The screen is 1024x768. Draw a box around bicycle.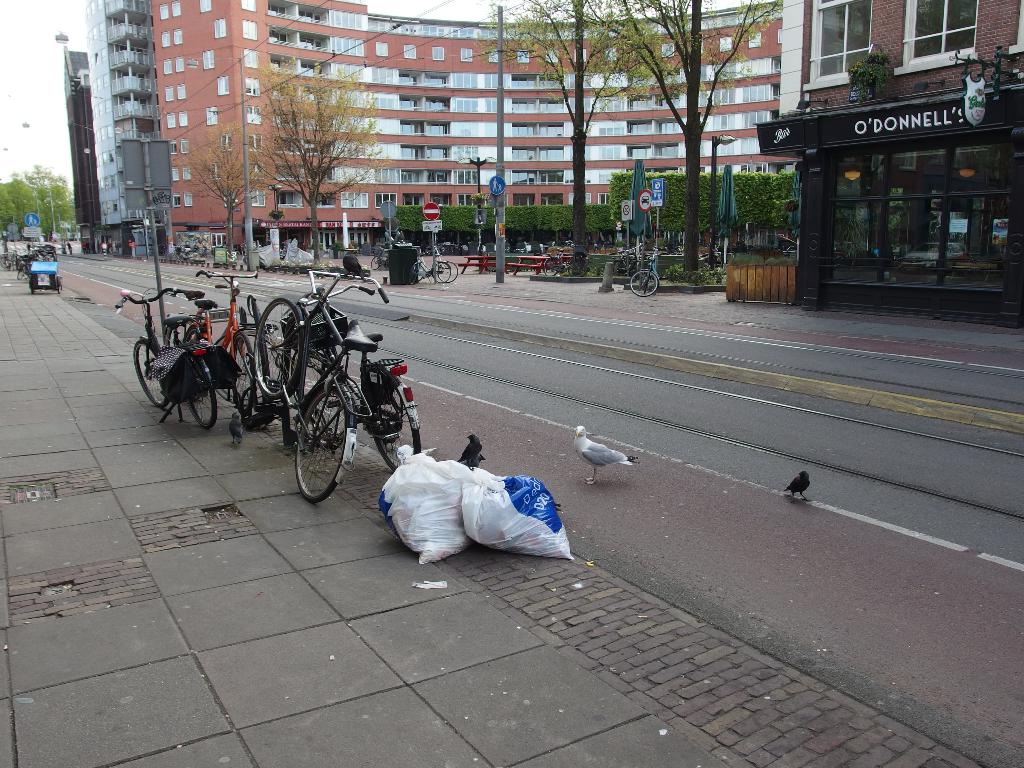
left=290, top=268, right=425, bottom=470.
